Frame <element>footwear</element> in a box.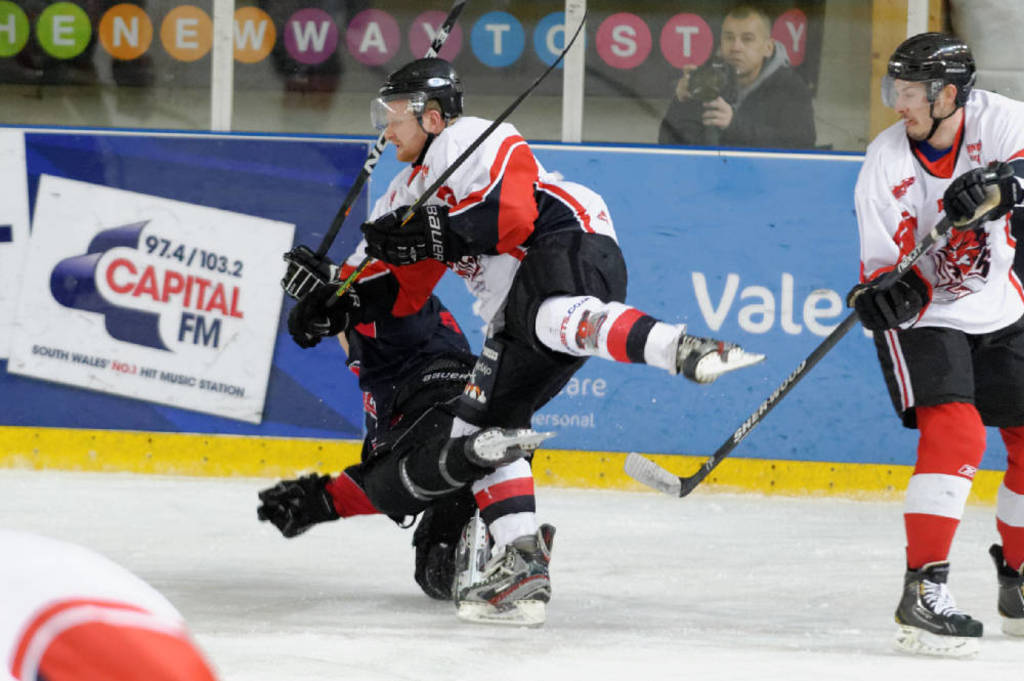
crop(454, 534, 555, 622).
